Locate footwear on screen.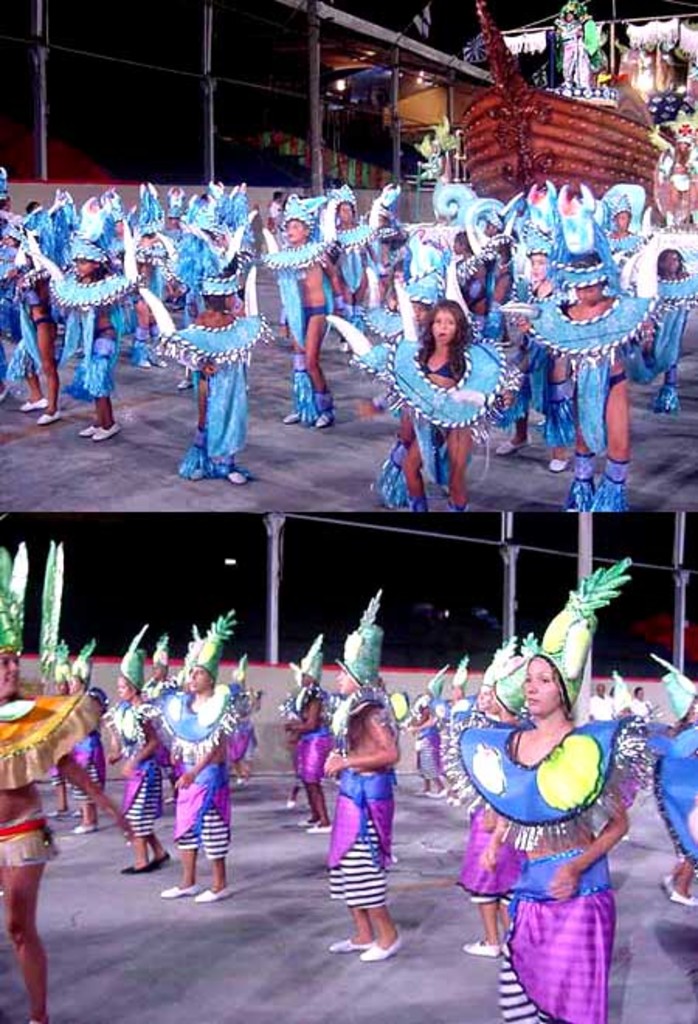
On screen at box(175, 374, 191, 393).
